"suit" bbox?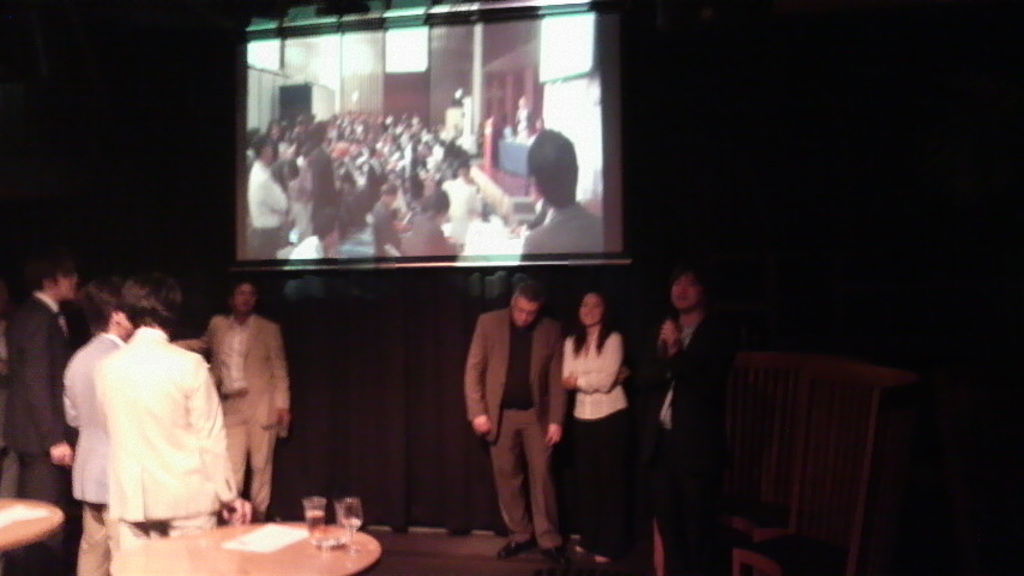
179 316 291 521
